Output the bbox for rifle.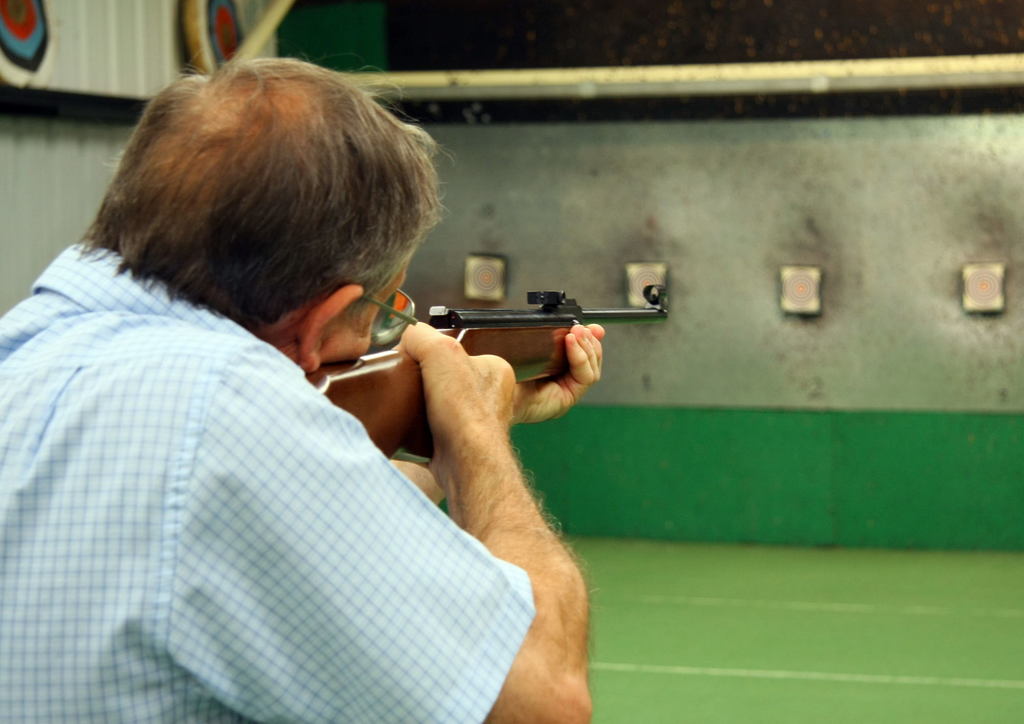
(303,281,669,460).
